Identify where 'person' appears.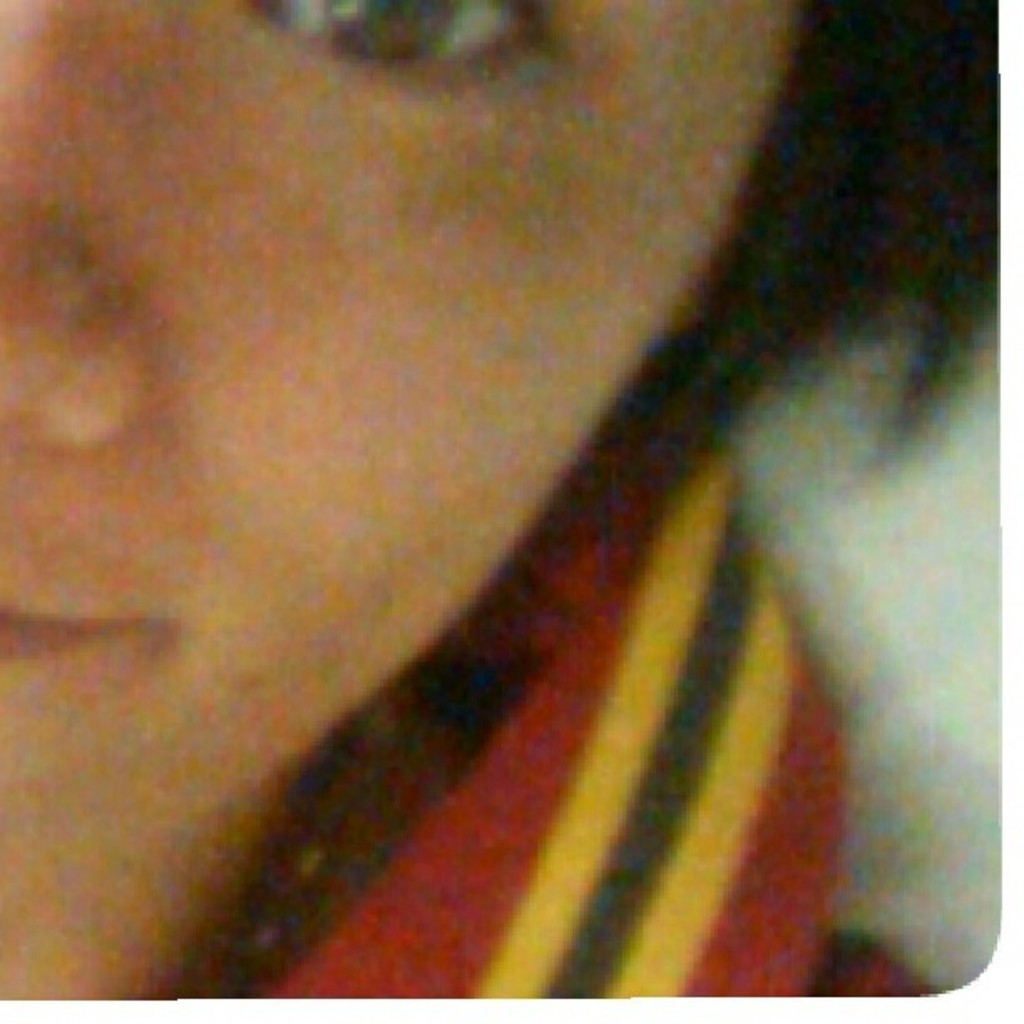
Appears at l=0, t=0, r=1022, b=1001.
